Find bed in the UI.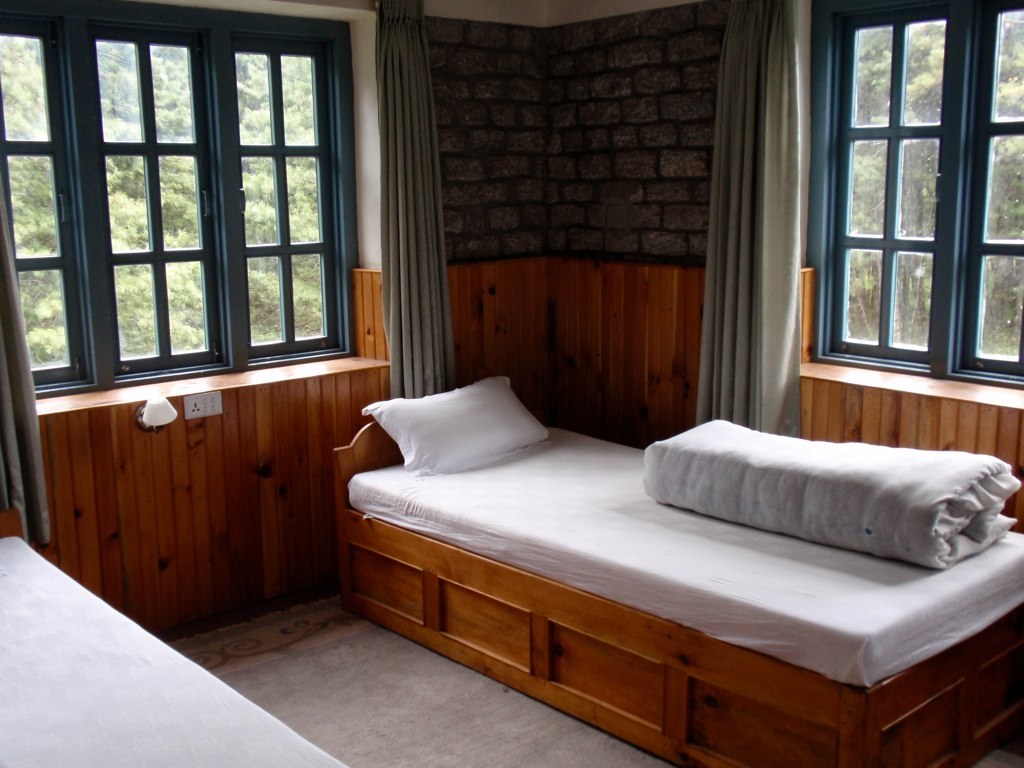
UI element at x1=300, y1=343, x2=1023, y2=756.
